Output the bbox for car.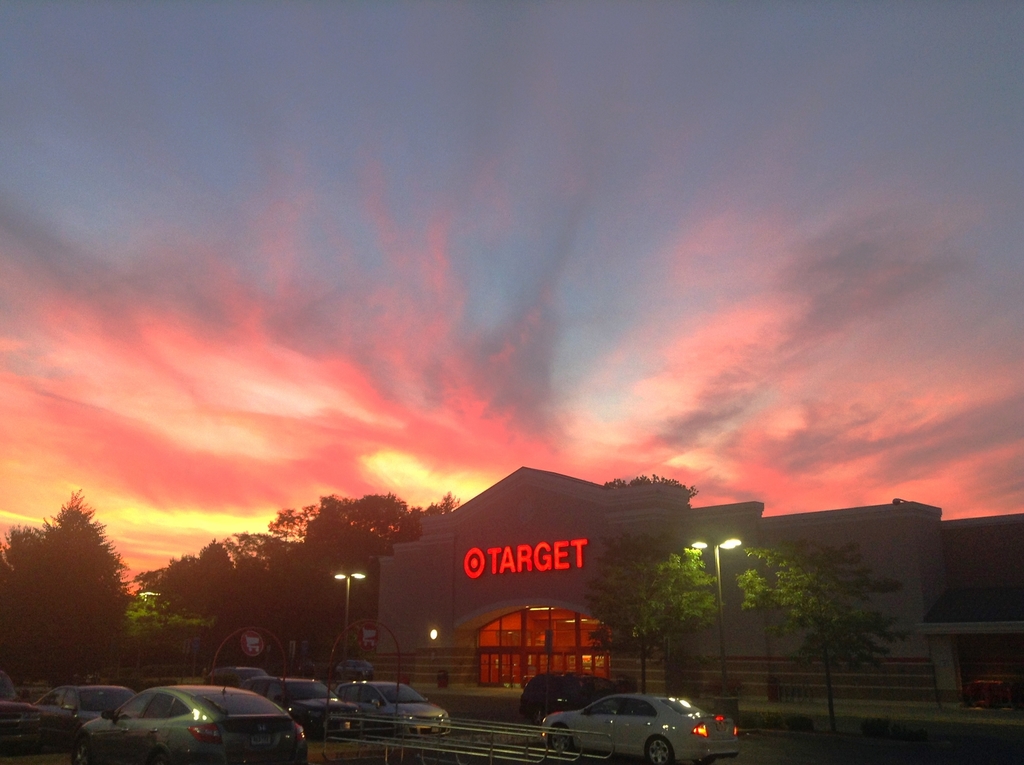
select_region(543, 679, 752, 764).
